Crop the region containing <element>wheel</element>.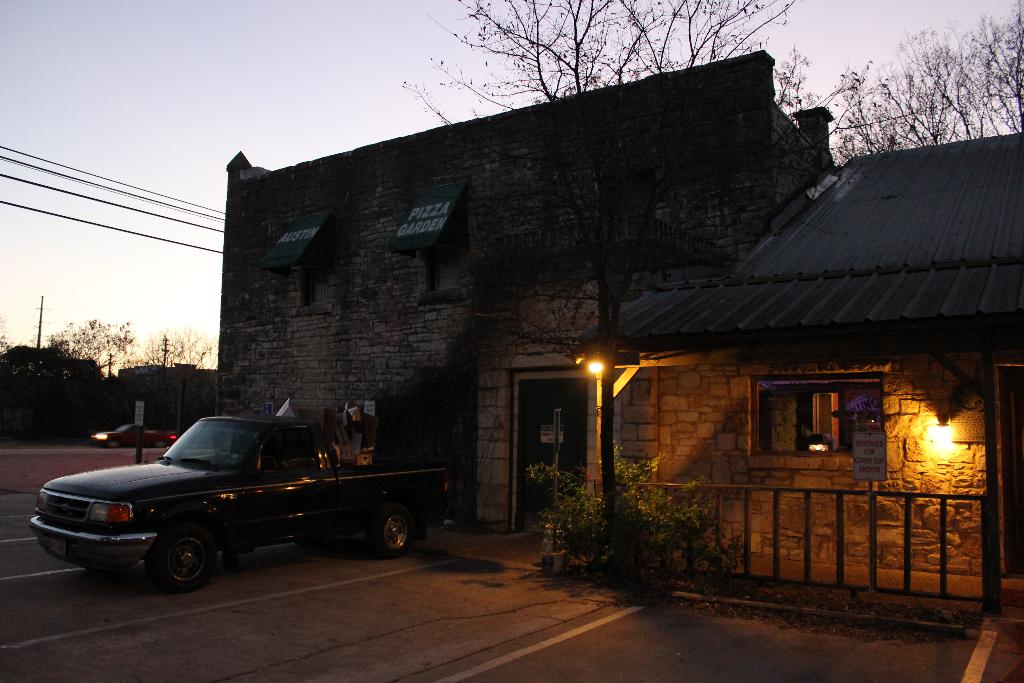
Crop region: BBox(159, 443, 165, 445).
